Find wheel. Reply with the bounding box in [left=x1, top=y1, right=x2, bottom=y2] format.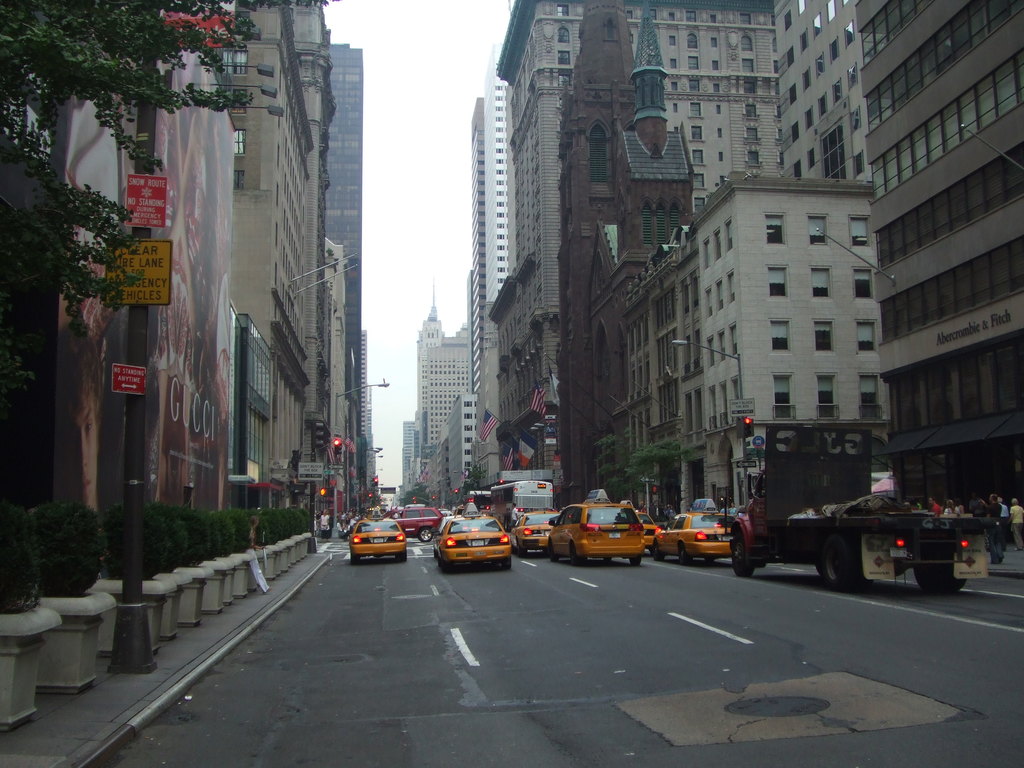
[left=419, top=527, right=431, bottom=543].
